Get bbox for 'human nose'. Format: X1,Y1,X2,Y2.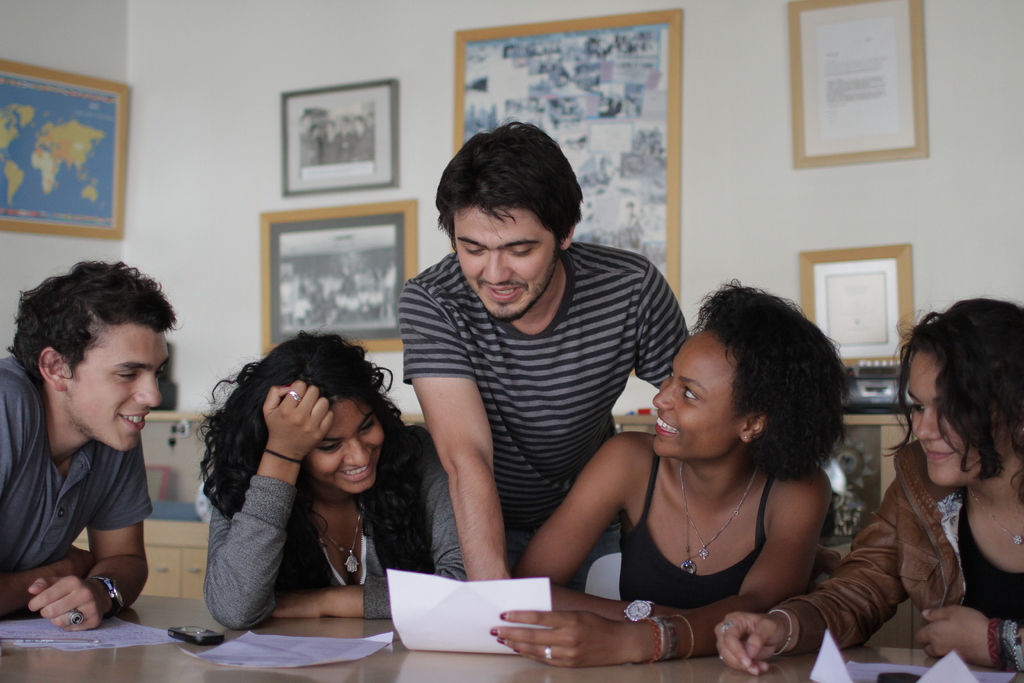
133,375,163,410.
